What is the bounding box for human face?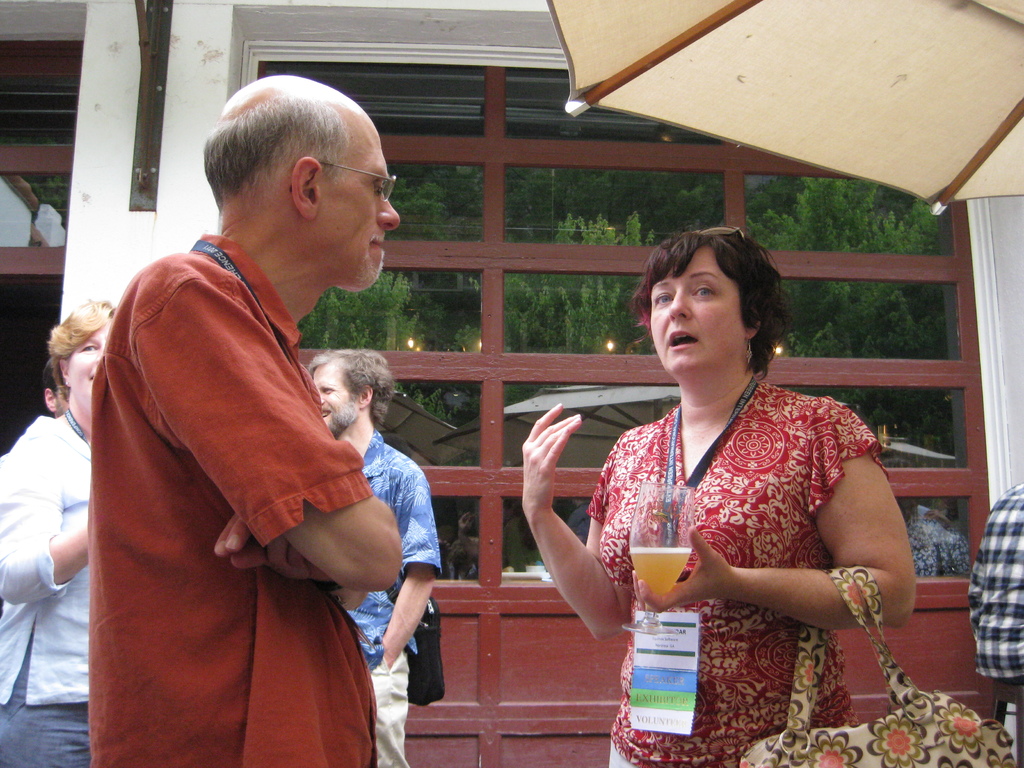
(324, 109, 399, 287).
